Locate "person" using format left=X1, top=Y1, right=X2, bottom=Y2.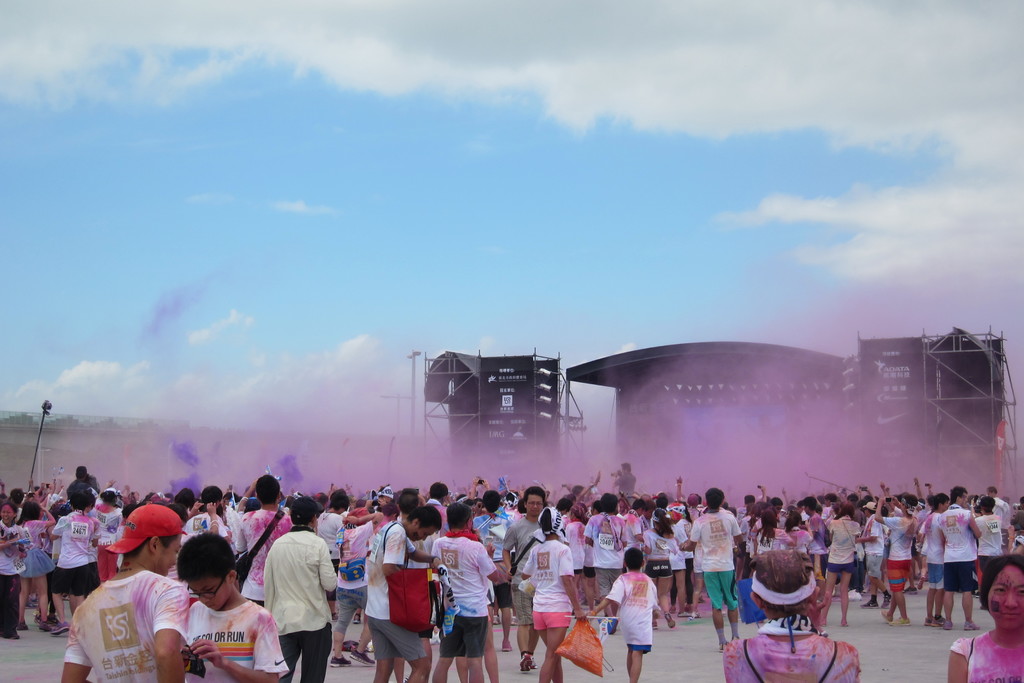
left=0, top=498, right=36, bottom=638.
